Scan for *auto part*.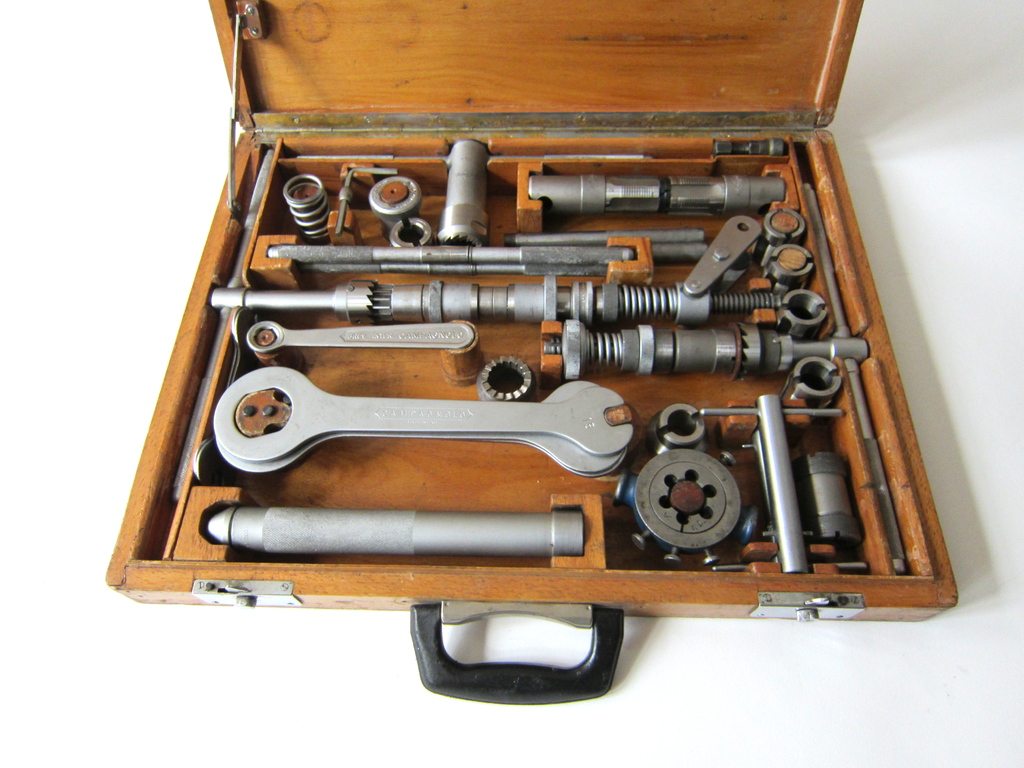
Scan result: 611/452/763/566.
